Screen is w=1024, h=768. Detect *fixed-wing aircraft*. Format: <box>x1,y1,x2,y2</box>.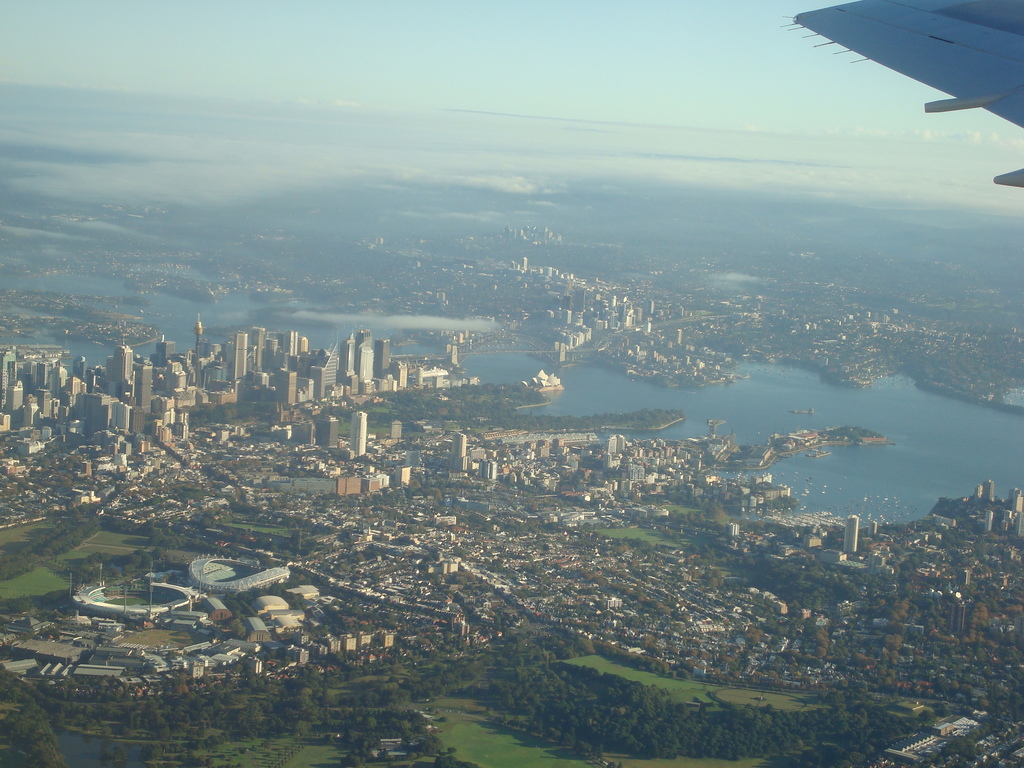
<box>777,0,1023,191</box>.
